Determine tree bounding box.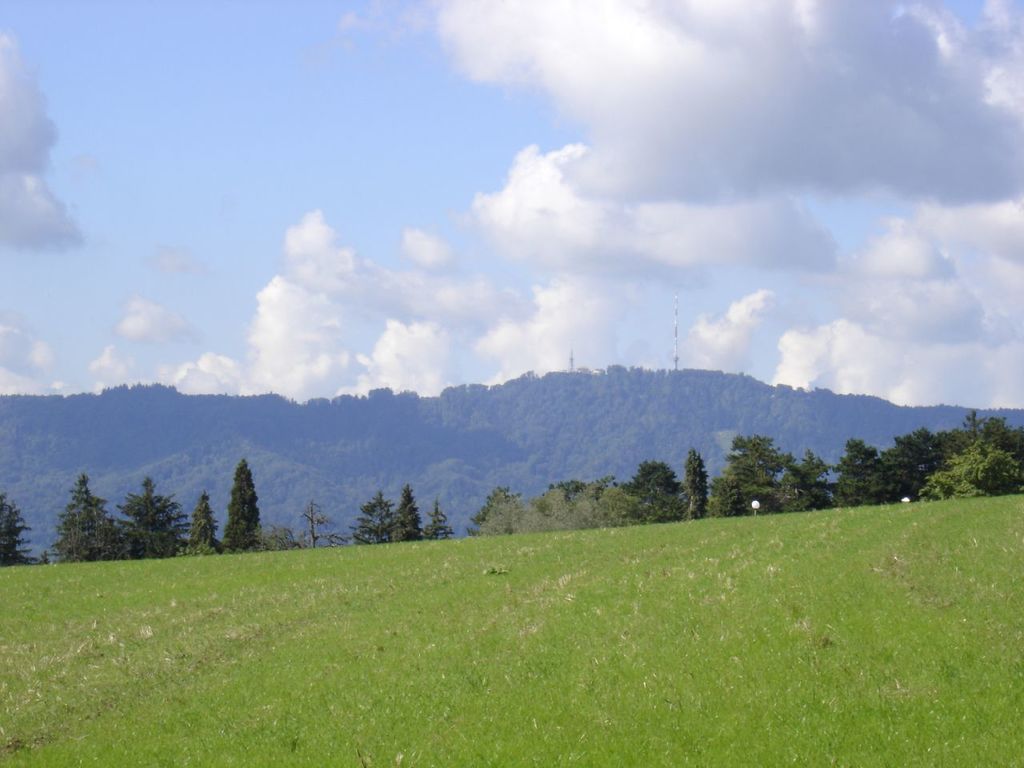
Determined: x1=674, y1=447, x2=706, y2=519.
